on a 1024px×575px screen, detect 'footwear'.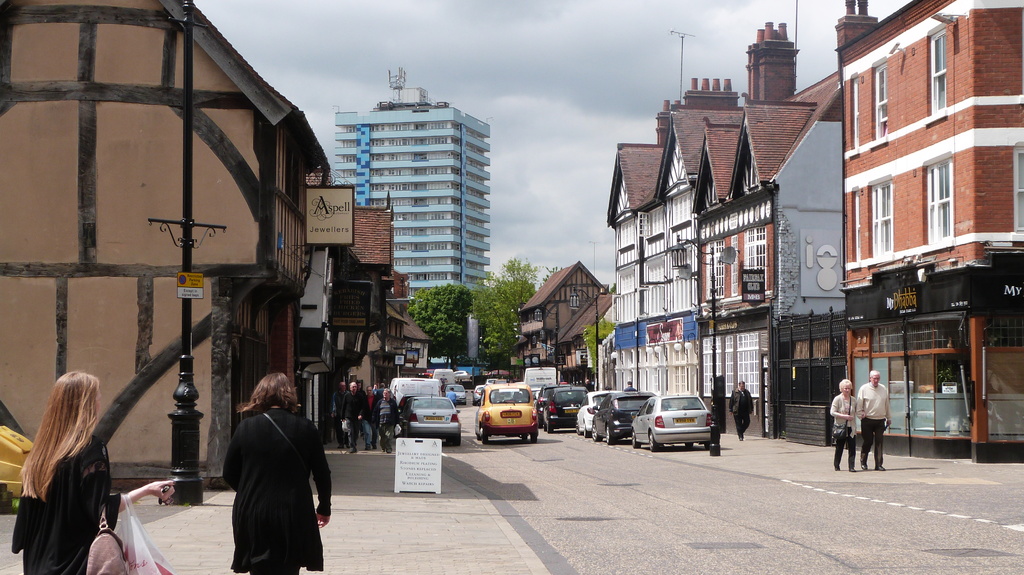
(x1=348, y1=448, x2=362, y2=454).
